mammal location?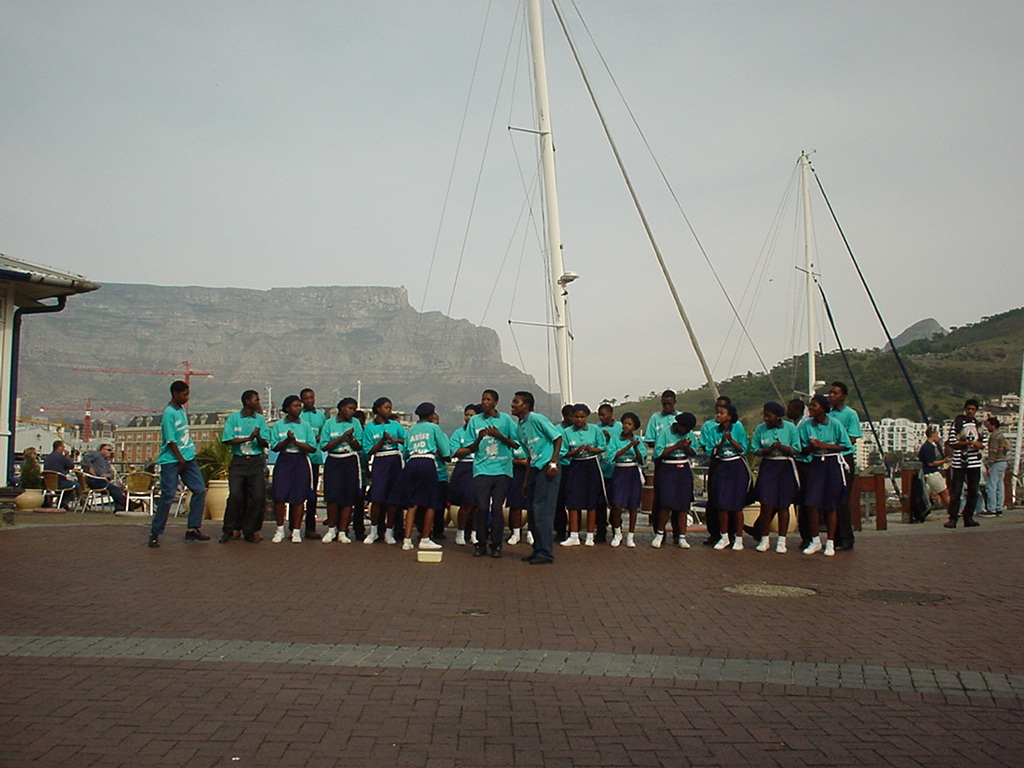
pyautogui.locateOnScreen(20, 450, 57, 487)
